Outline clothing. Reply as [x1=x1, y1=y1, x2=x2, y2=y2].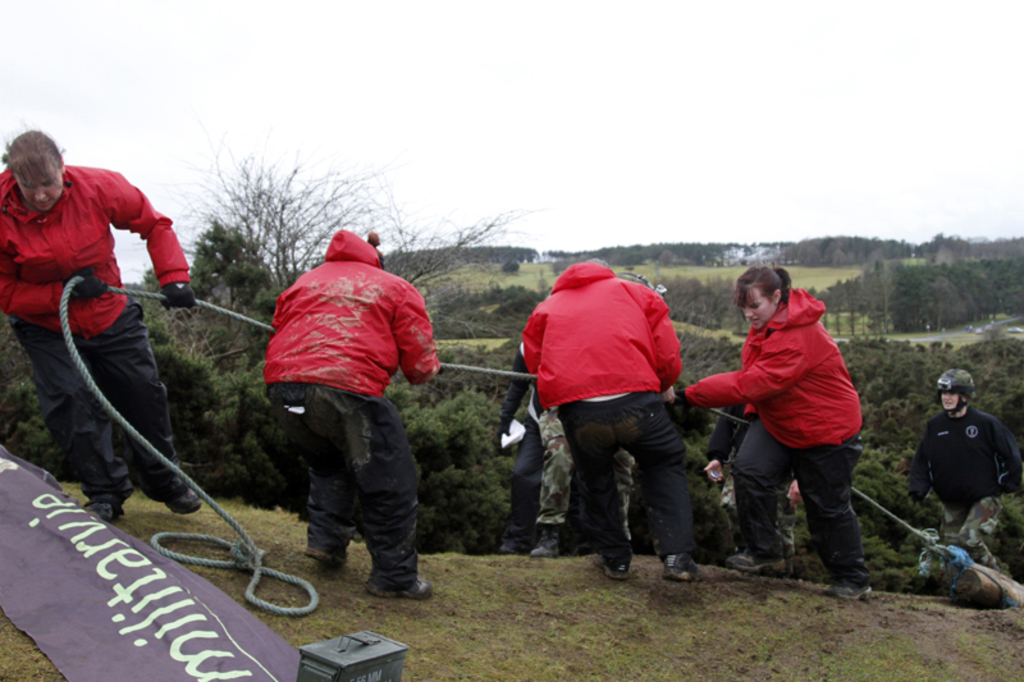
[x1=705, y1=400, x2=797, y2=555].
